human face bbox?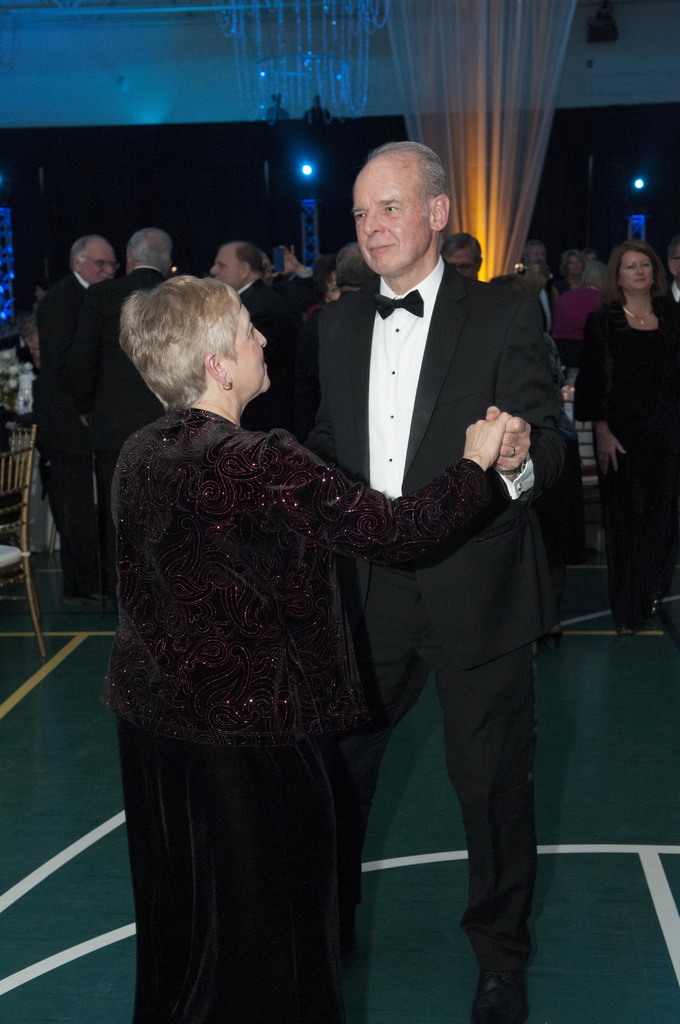
209, 243, 243, 290
